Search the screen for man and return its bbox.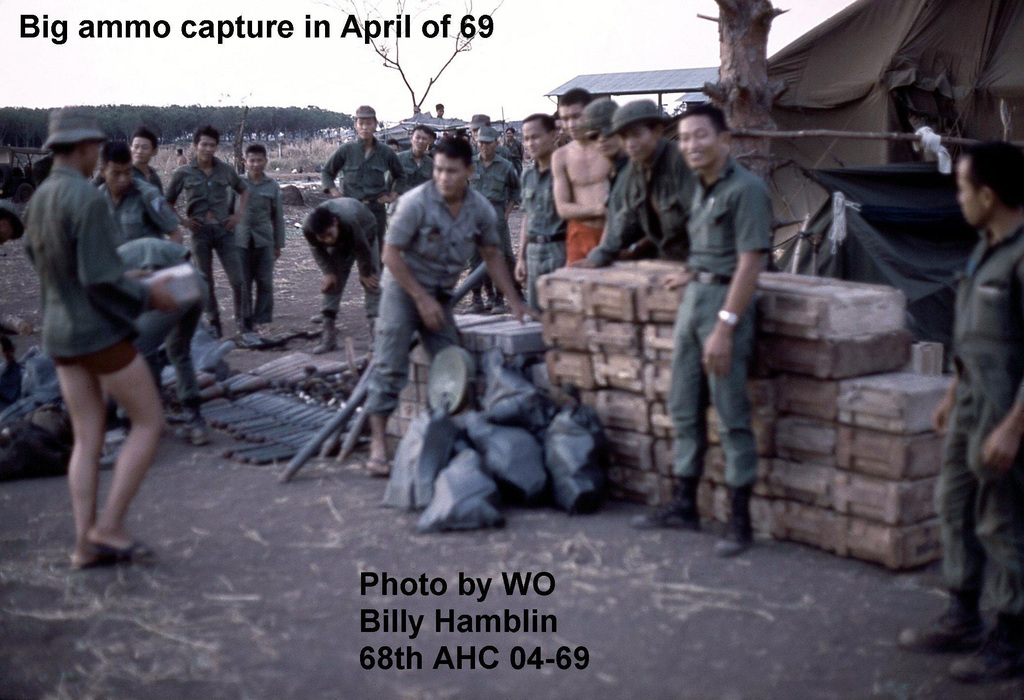
Found: box(308, 104, 407, 324).
